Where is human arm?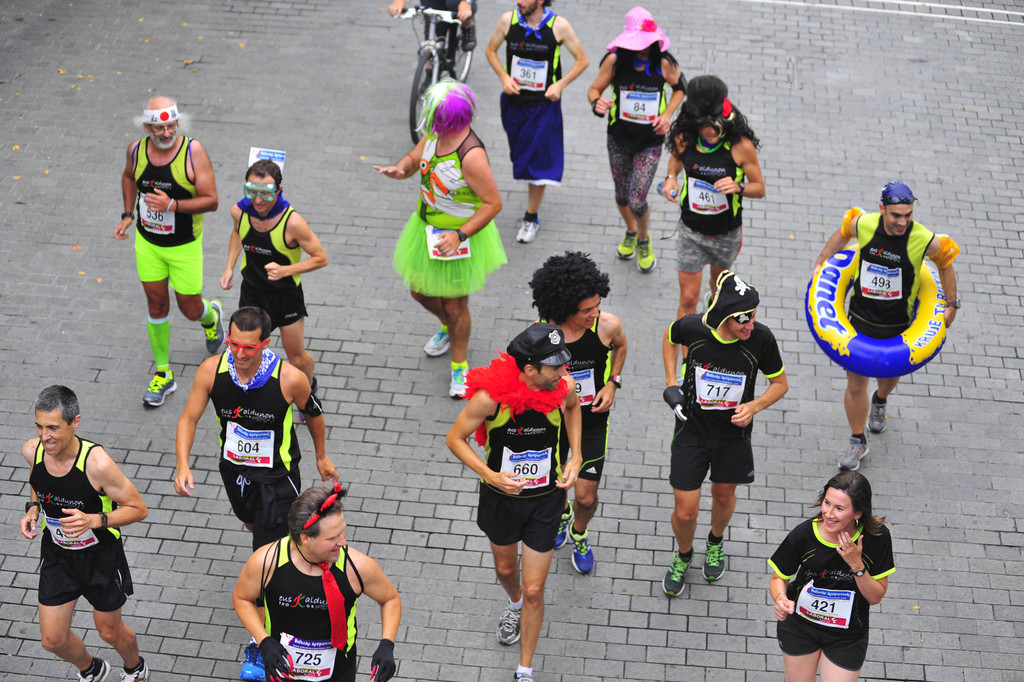
x1=362 y1=554 x2=404 y2=681.
